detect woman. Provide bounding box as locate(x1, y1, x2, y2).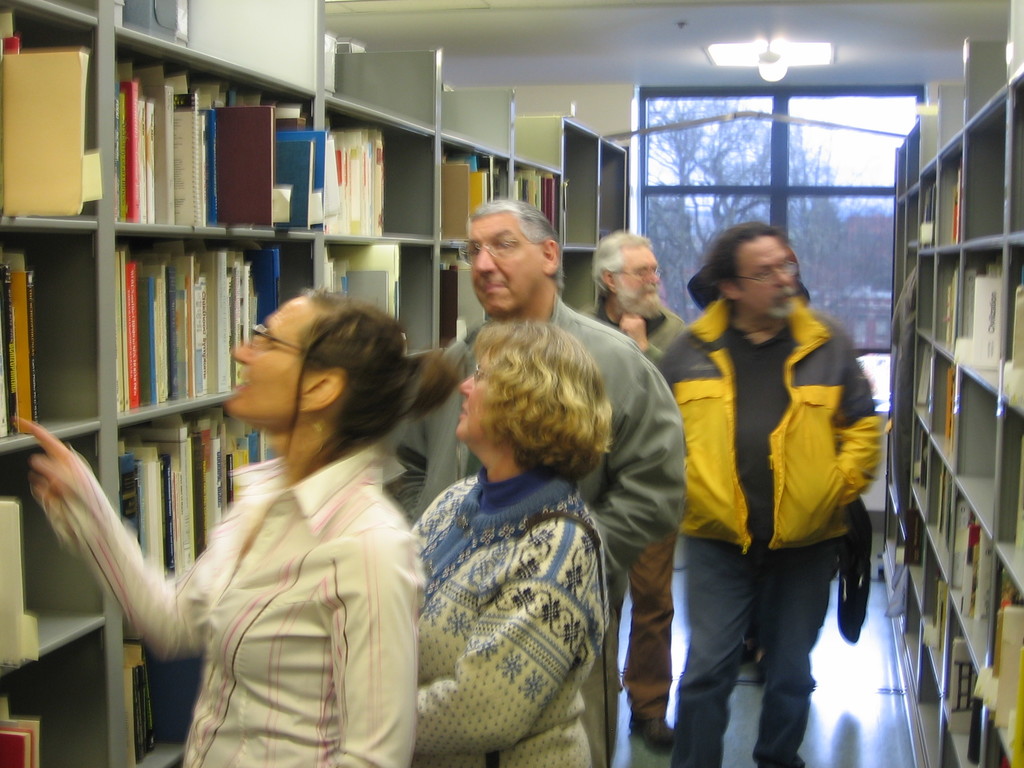
locate(12, 283, 430, 767).
